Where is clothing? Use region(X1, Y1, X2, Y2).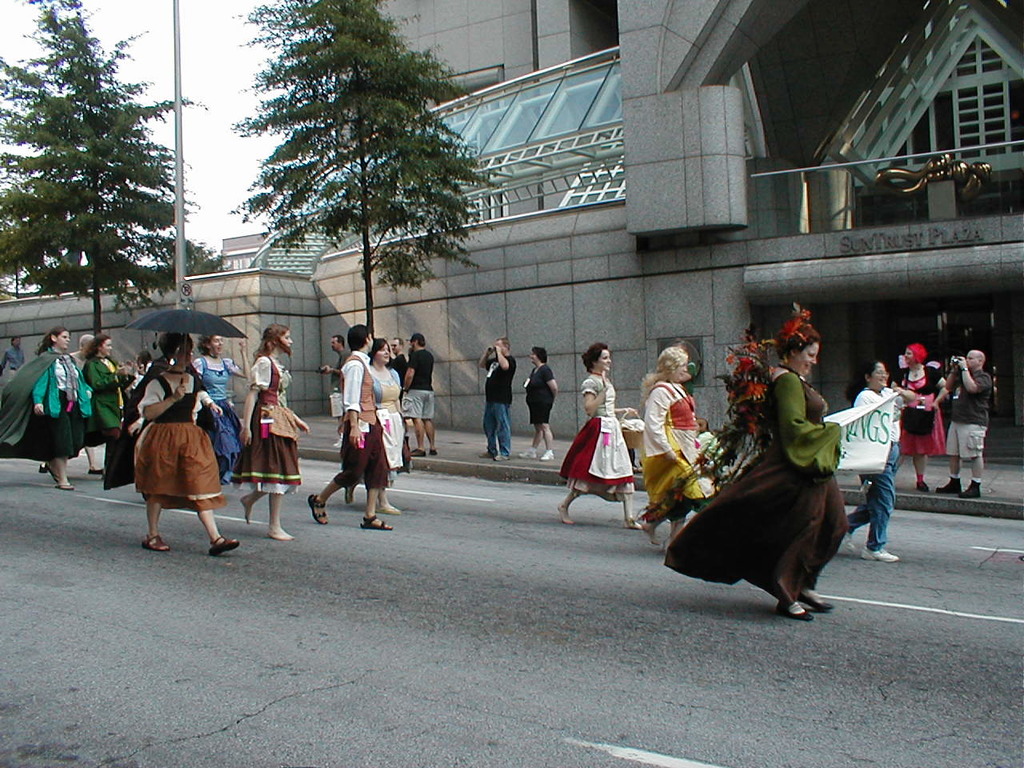
region(226, 349, 306, 497).
